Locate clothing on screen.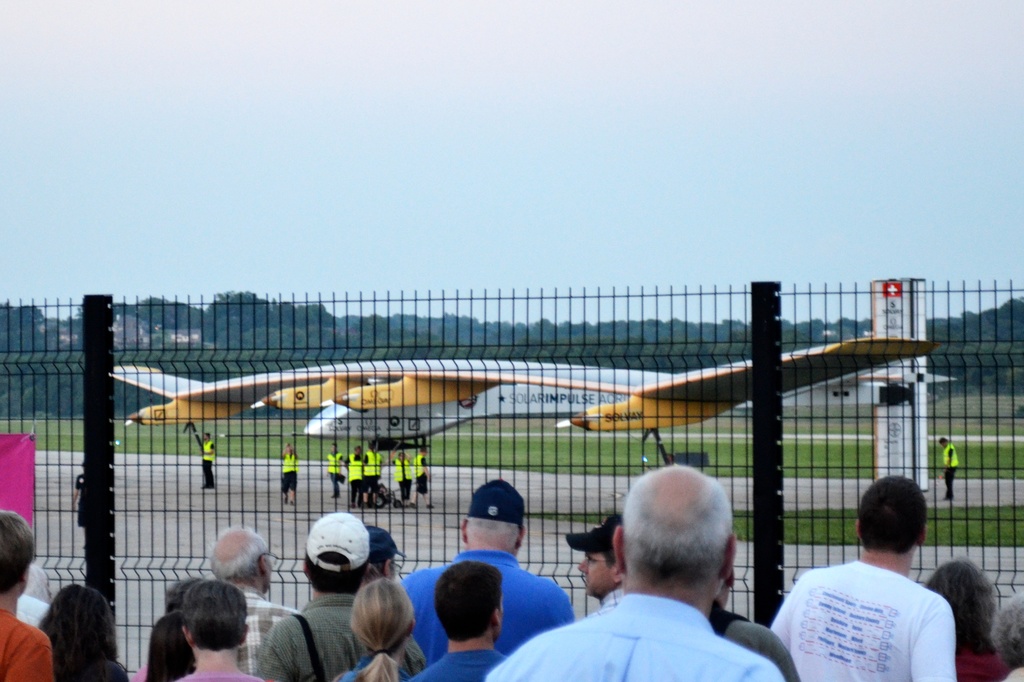
On screen at [x1=413, y1=454, x2=429, y2=497].
